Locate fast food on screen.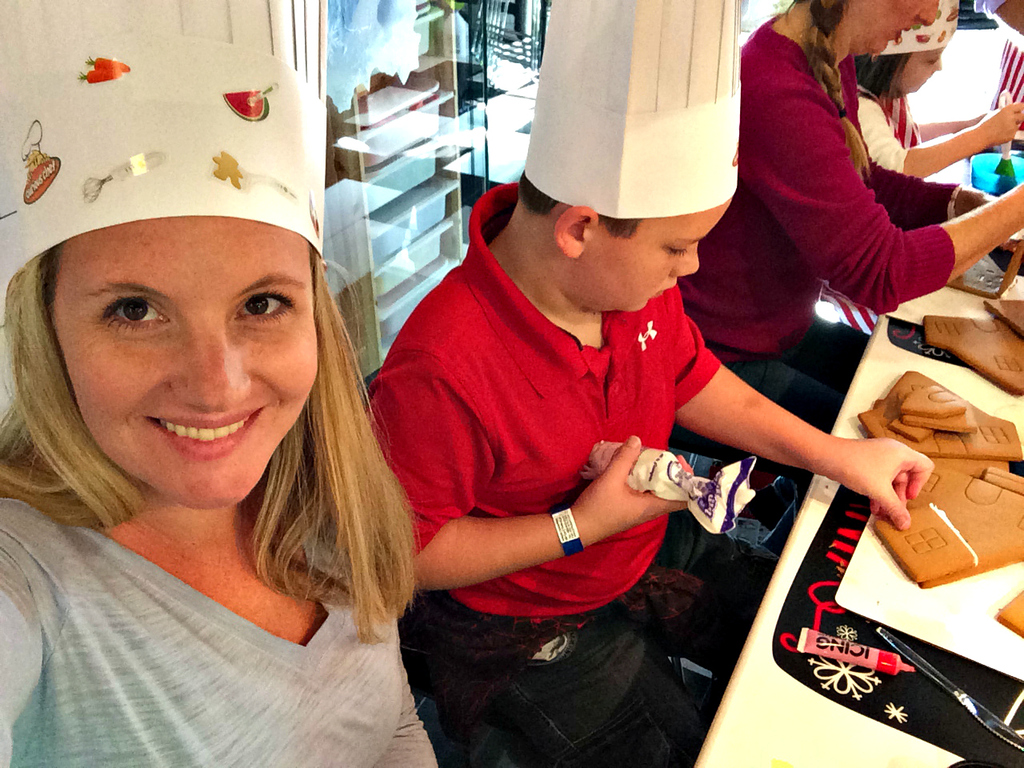
On screen at locate(871, 496, 968, 586).
